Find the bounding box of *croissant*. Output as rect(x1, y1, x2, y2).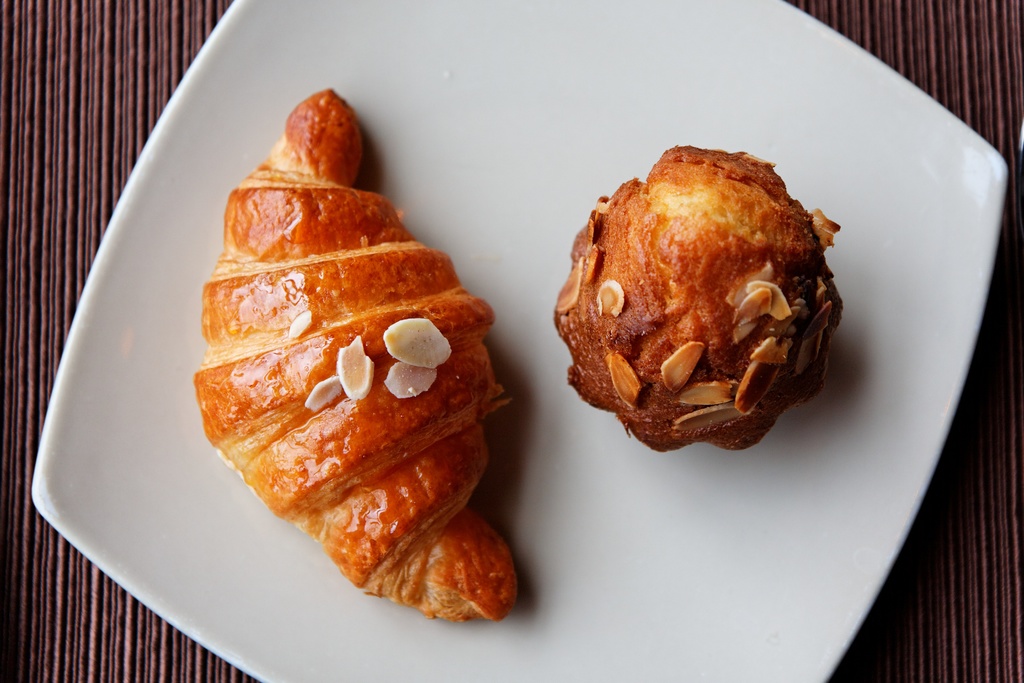
rect(196, 91, 514, 618).
